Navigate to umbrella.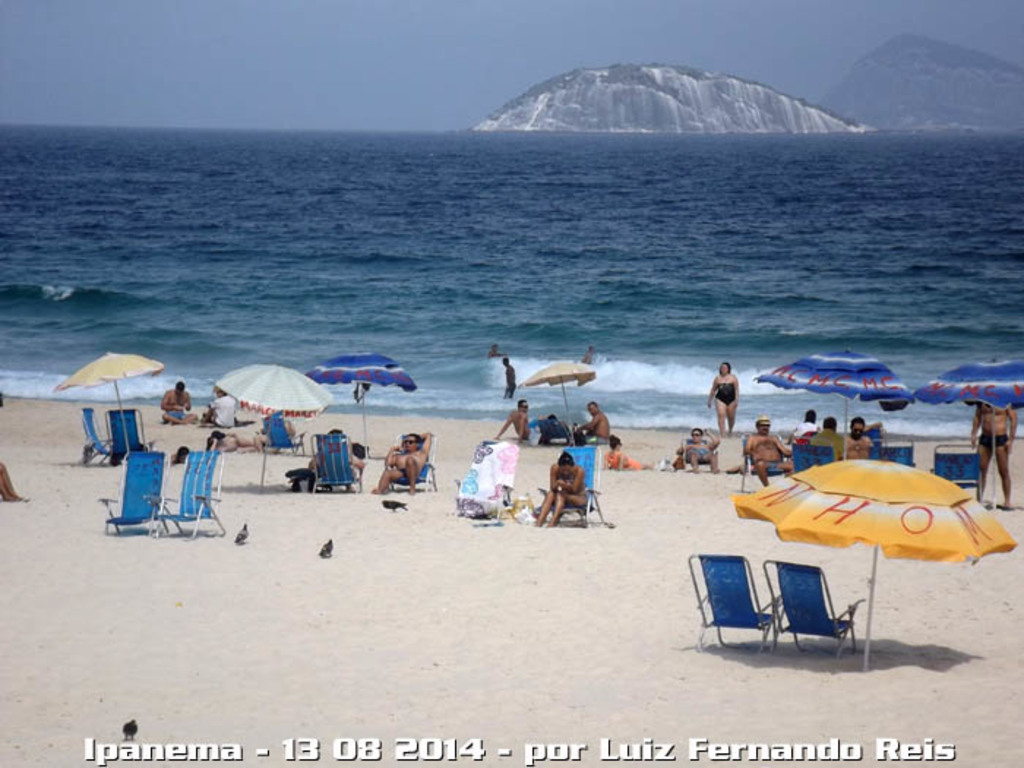
Navigation target: (left=733, top=458, right=1015, bottom=670).
